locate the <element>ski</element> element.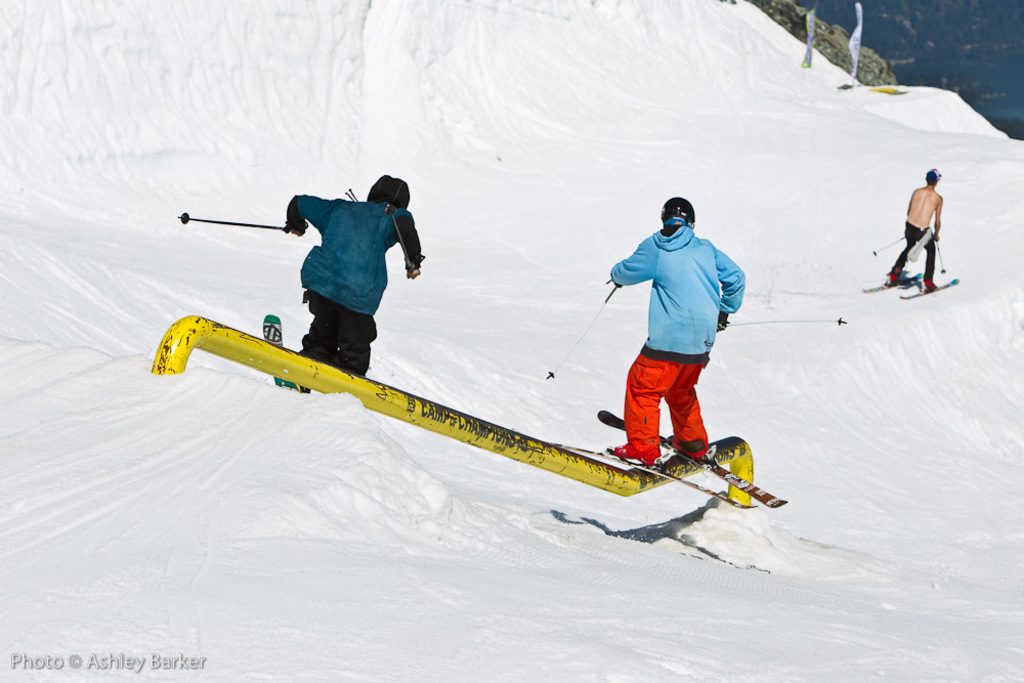
Element bbox: x1=894, y1=280, x2=956, y2=300.
